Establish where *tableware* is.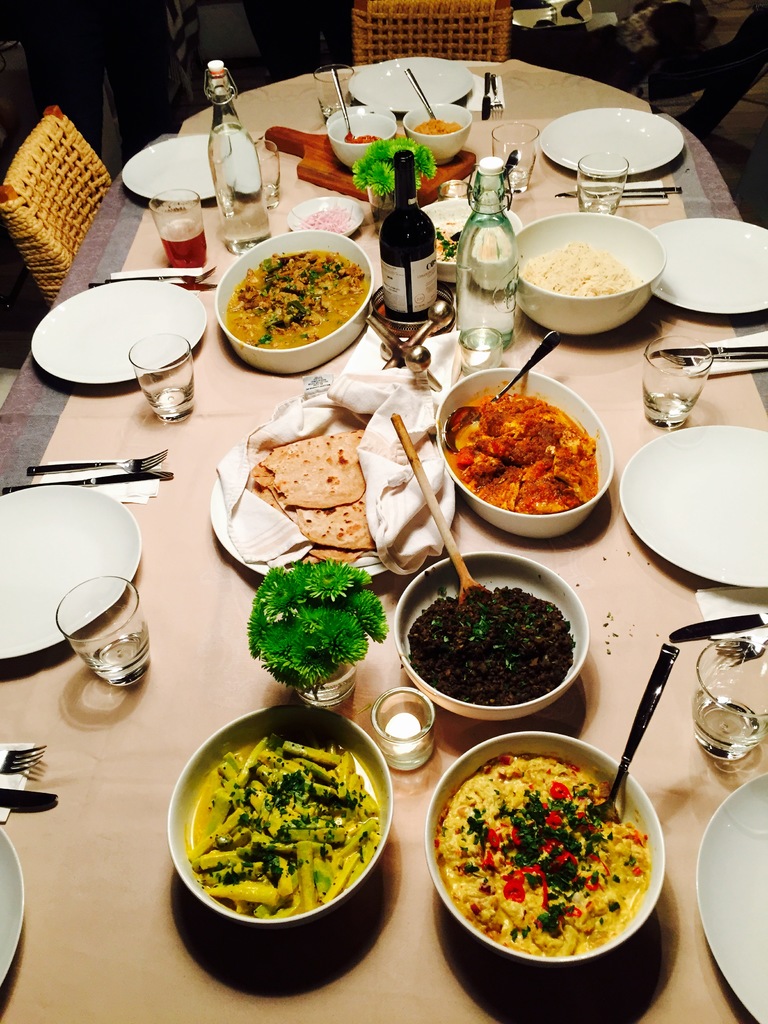
Established at bbox(650, 346, 767, 372).
